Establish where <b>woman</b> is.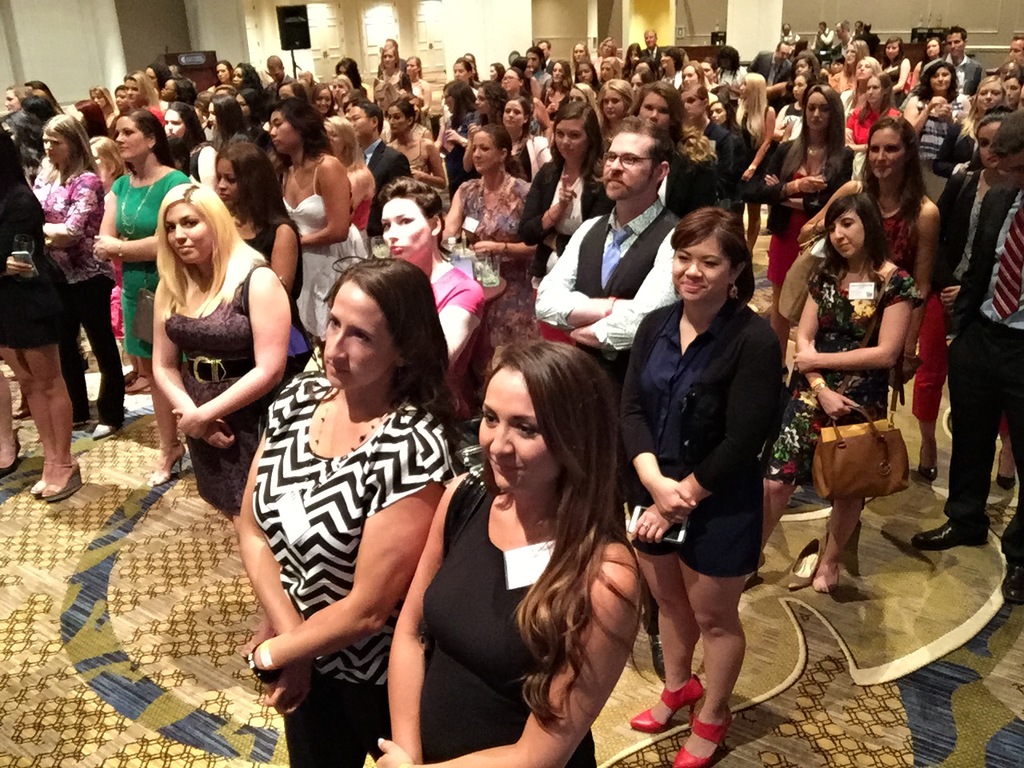
Established at x1=366, y1=174, x2=489, y2=375.
